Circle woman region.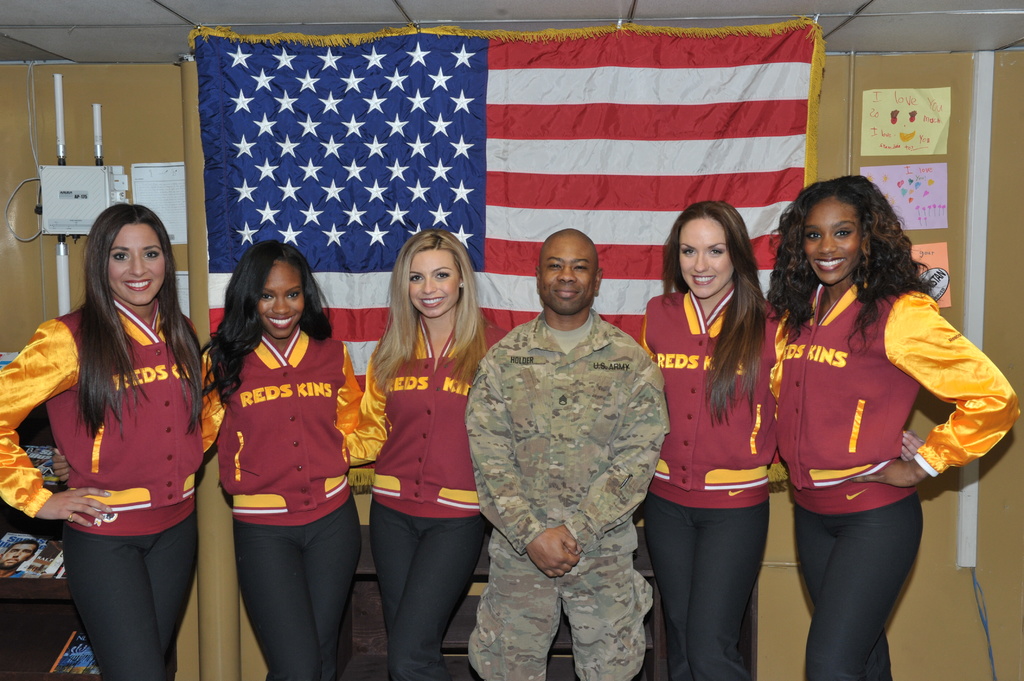
Region: (left=756, top=180, right=1016, bottom=680).
